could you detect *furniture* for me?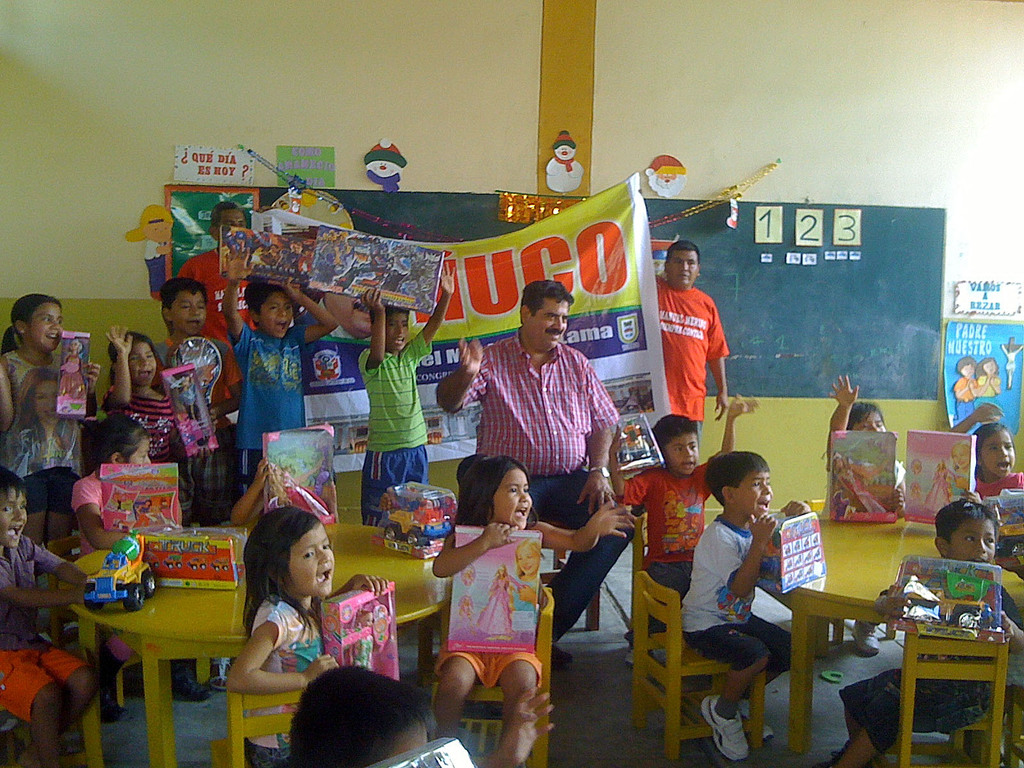
Detection result: locate(431, 586, 556, 767).
